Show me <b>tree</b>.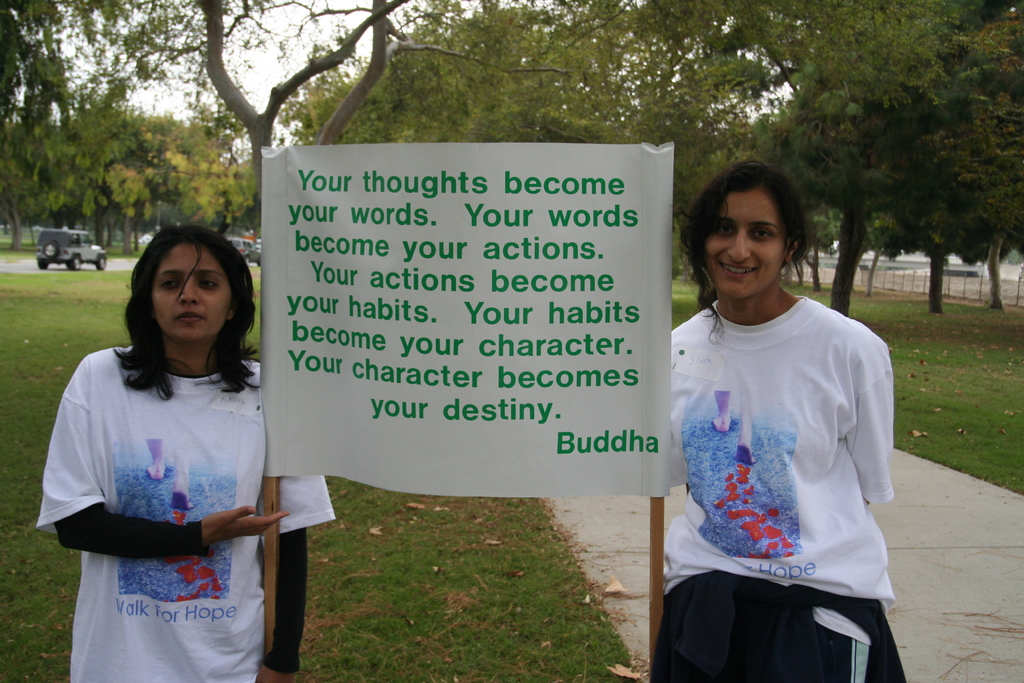
<b>tree</b> is here: l=62, t=0, r=620, b=206.
